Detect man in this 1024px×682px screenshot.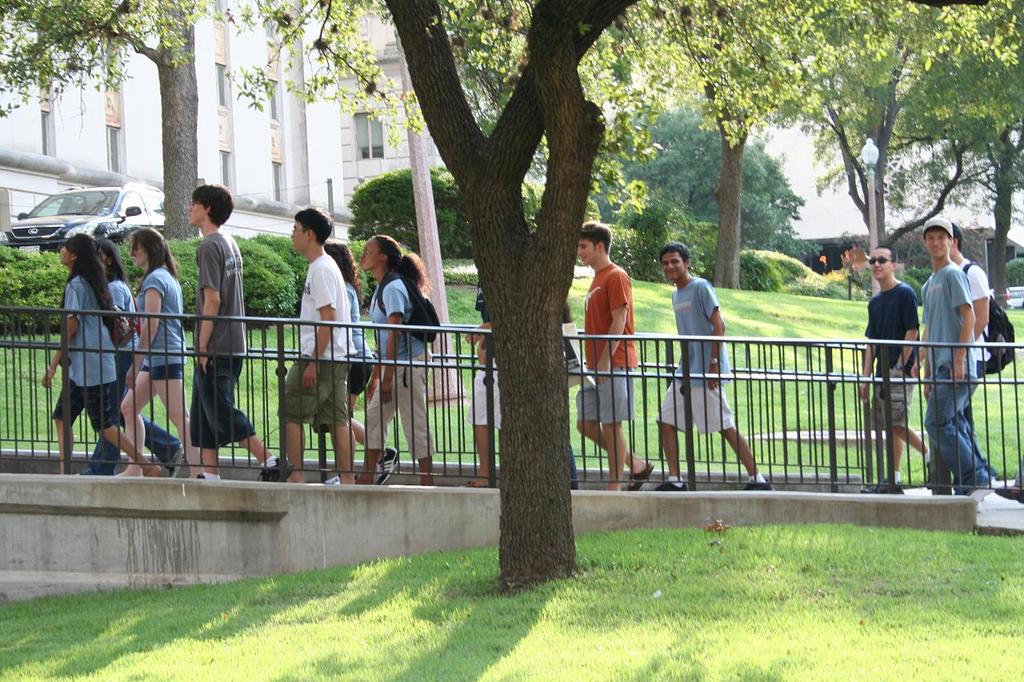
Detection: pyautogui.locateOnScreen(914, 218, 1005, 486).
